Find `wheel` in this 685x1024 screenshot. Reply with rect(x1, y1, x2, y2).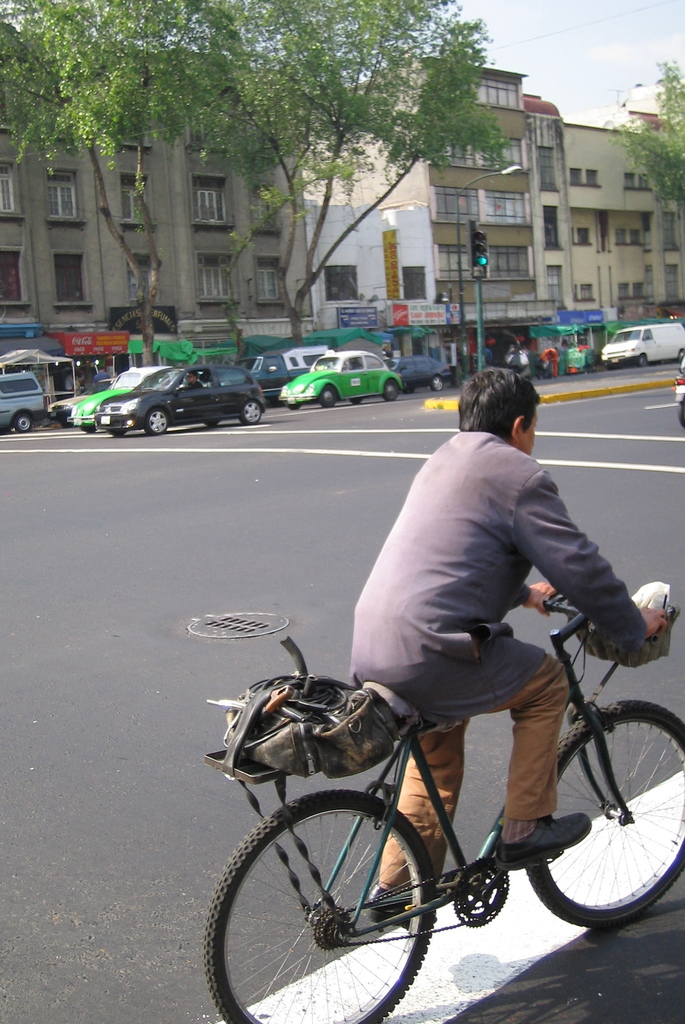
rect(387, 380, 401, 404).
